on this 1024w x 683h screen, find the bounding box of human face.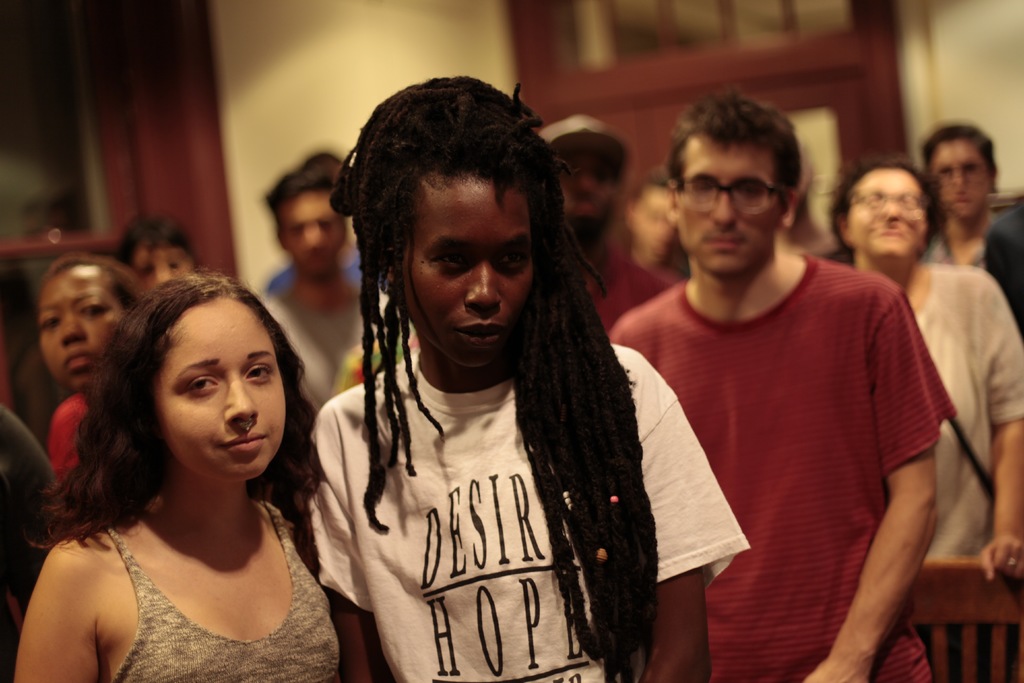
Bounding box: bbox=(36, 270, 123, 386).
